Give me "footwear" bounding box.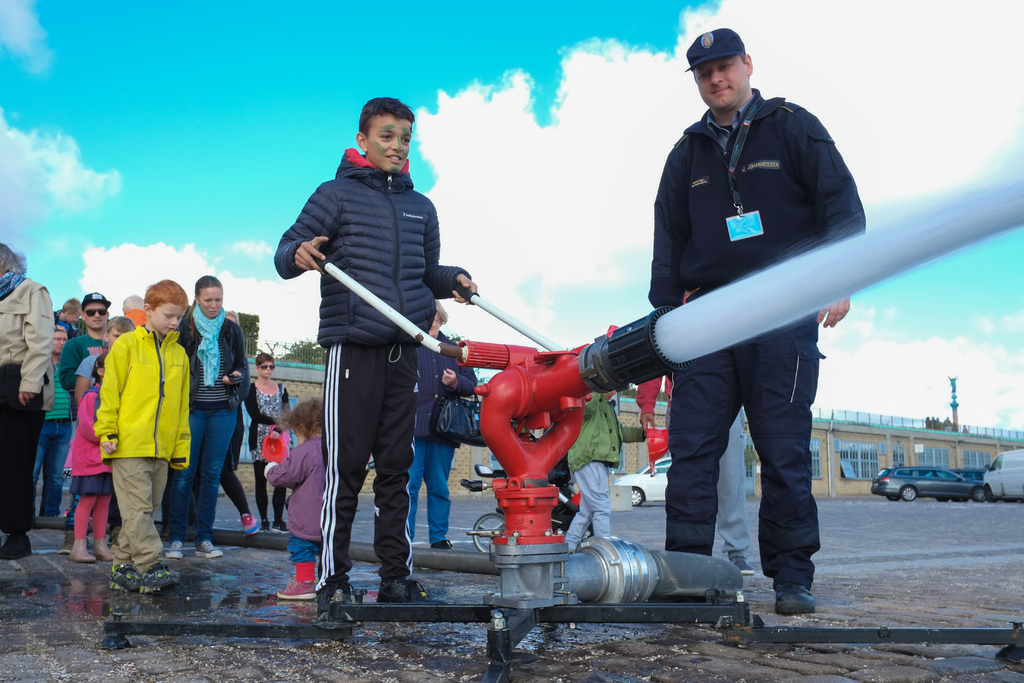
[275, 523, 291, 532].
